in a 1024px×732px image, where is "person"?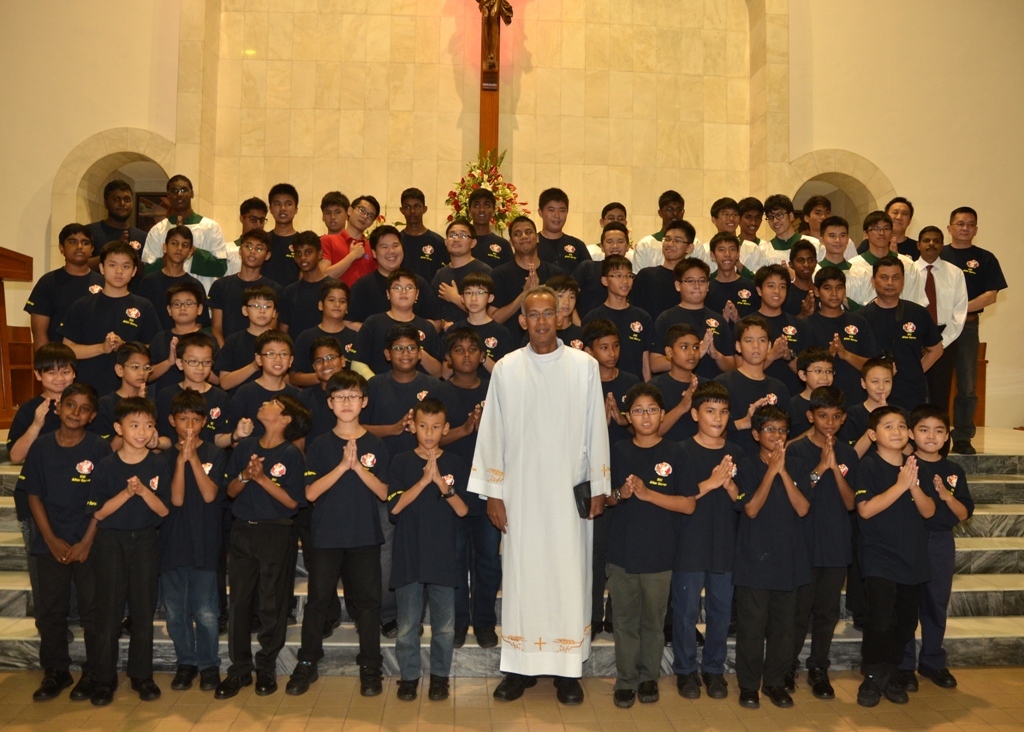
detection(674, 381, 740, 699).
